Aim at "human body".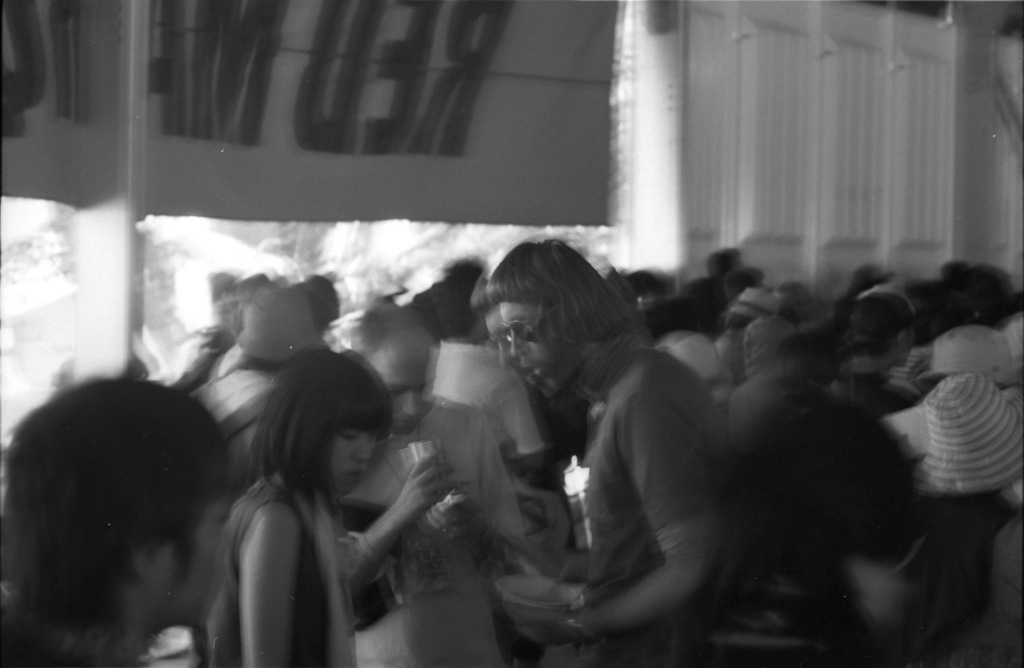
Aimed at <bbox>648, 315, 723, 390</bbox>.
